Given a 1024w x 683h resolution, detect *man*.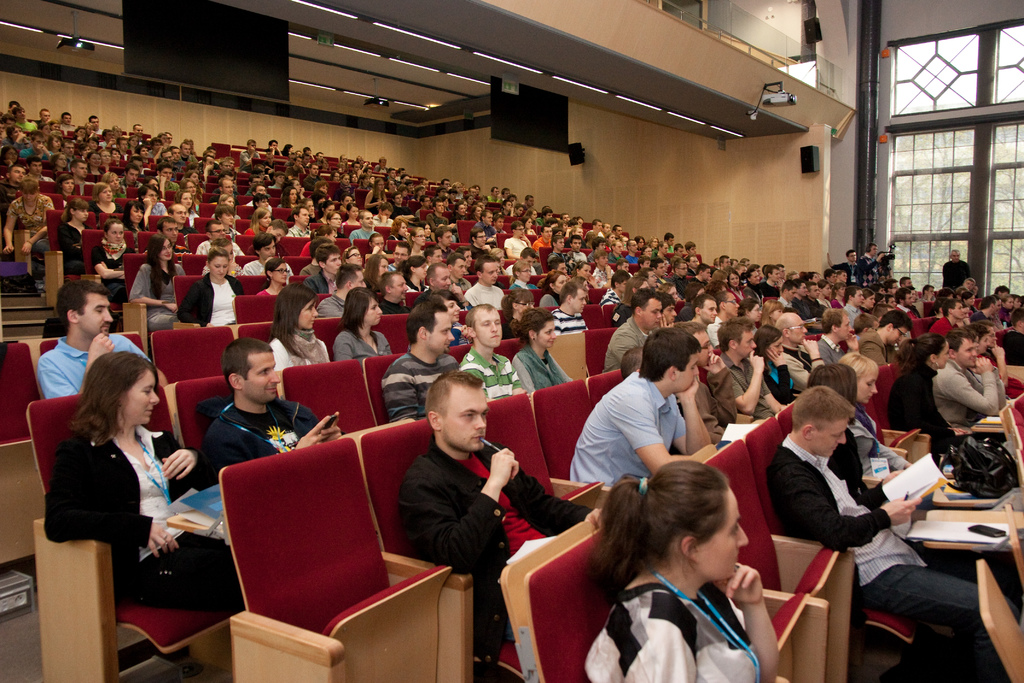
bbox=(464, 259, 505, 315).
